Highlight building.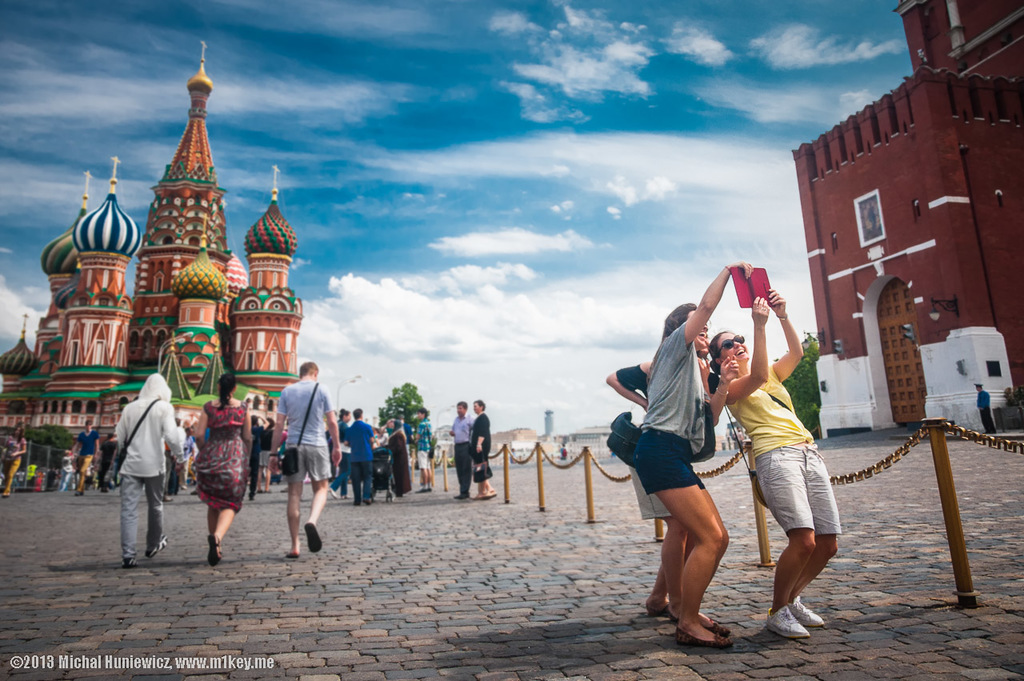
Highlighted region: [794,4,1023,437].
